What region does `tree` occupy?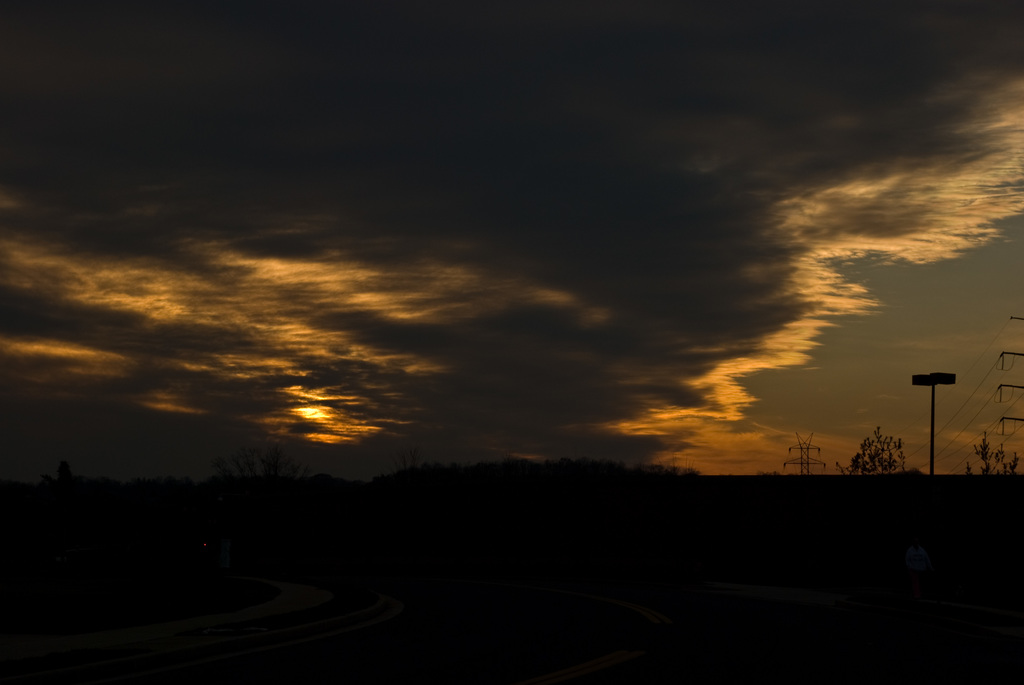
select_region(961, 429, 1023, 554).
